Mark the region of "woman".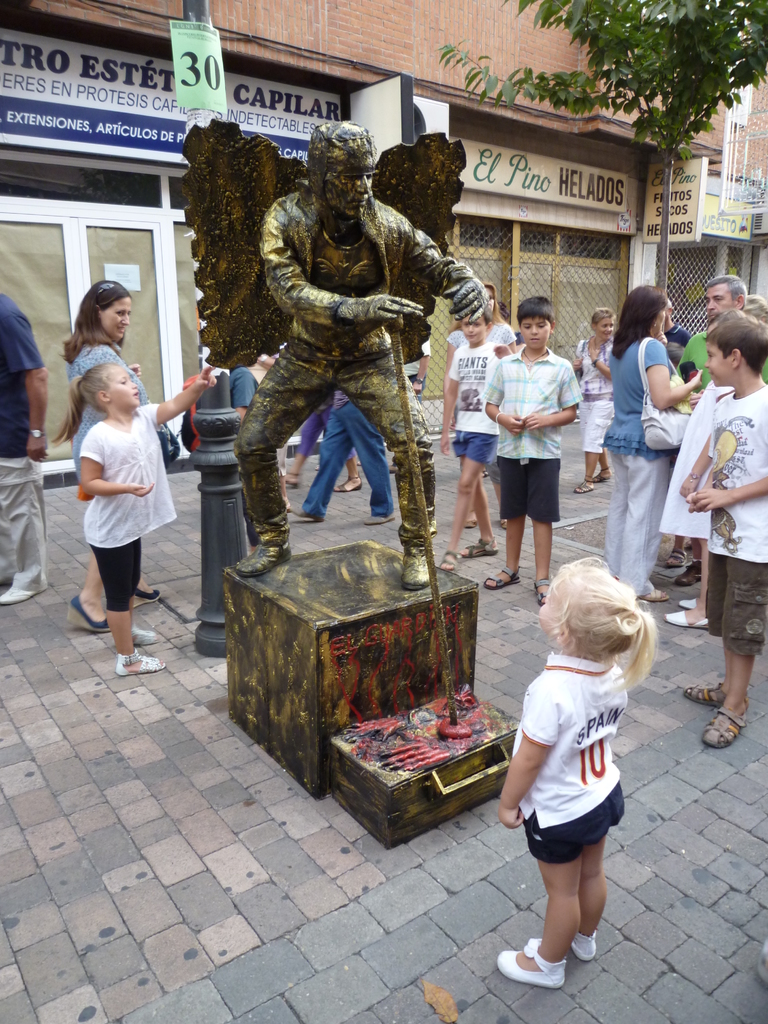
Region: [x1=65, y1=280, x2=161, y2=632].
